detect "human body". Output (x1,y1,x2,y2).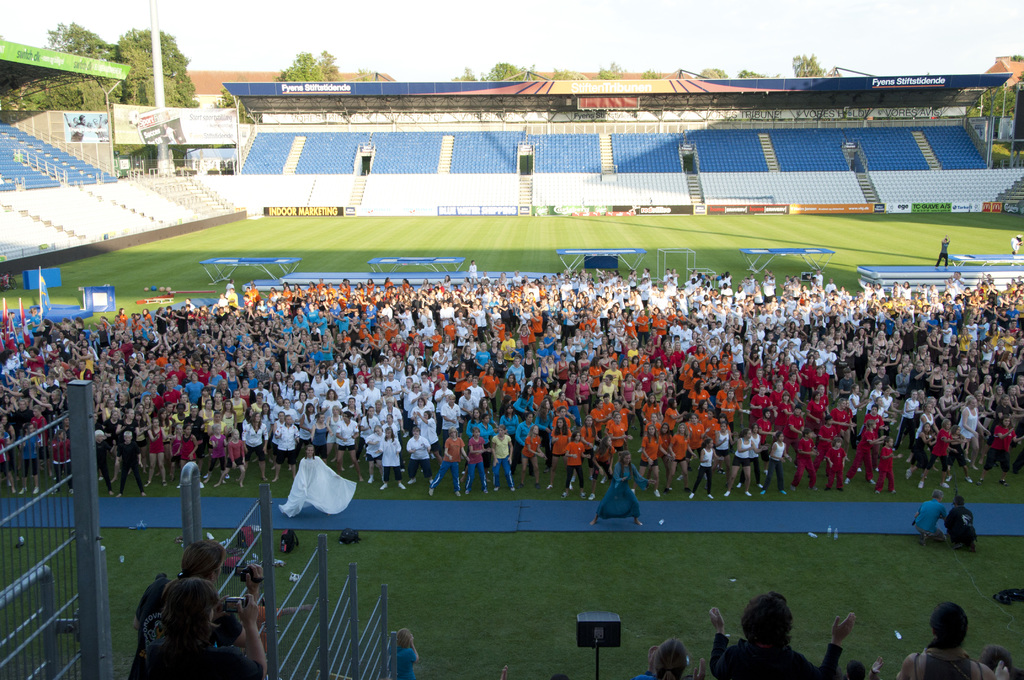
(593,355,606,381).
